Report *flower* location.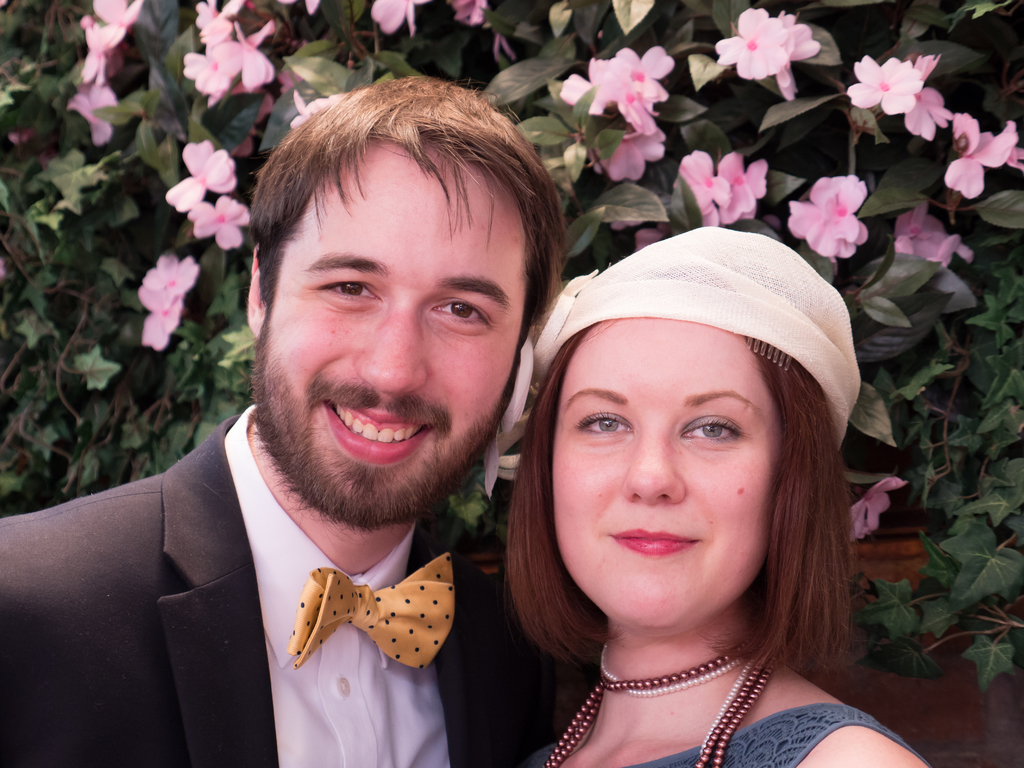
Report: Rect(193, 0, 246, 45).
